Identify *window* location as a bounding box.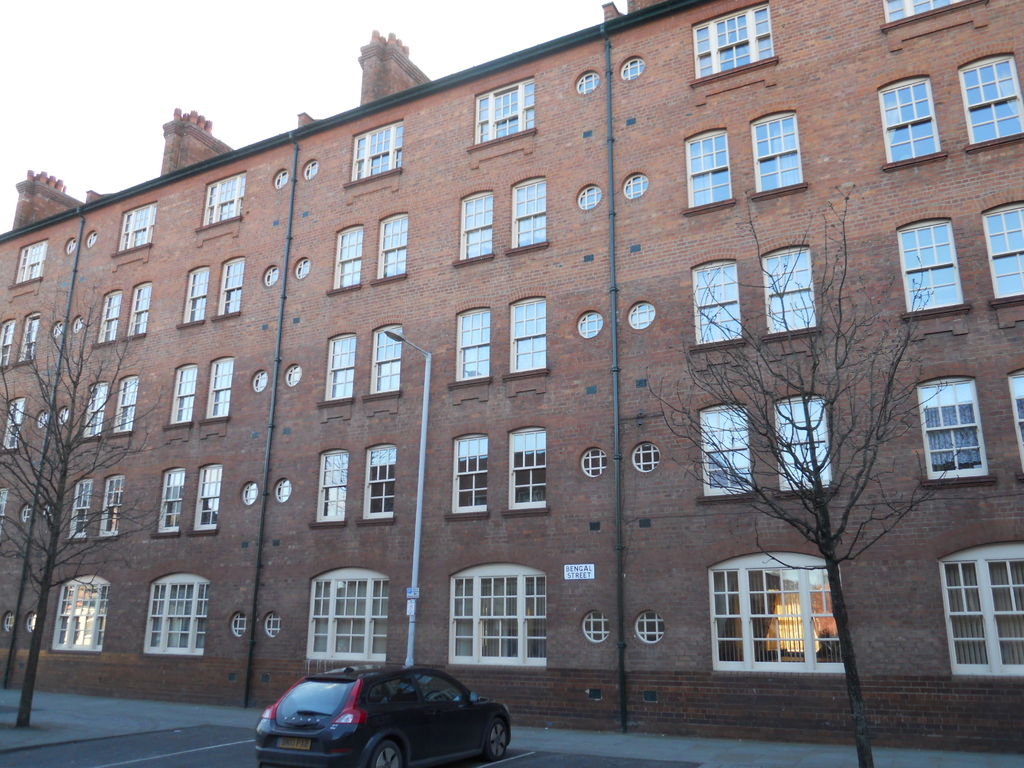
bbox=(952, 49, 1023, 156).
